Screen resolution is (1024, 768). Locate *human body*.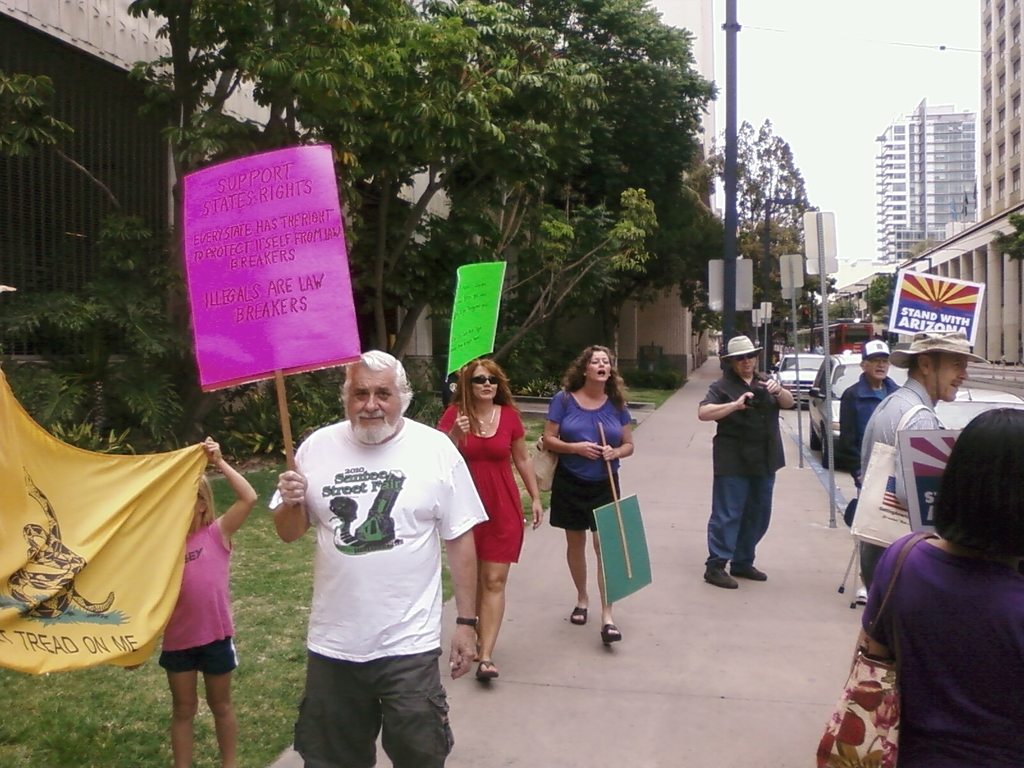
crop(698, 336, 792, 591).
